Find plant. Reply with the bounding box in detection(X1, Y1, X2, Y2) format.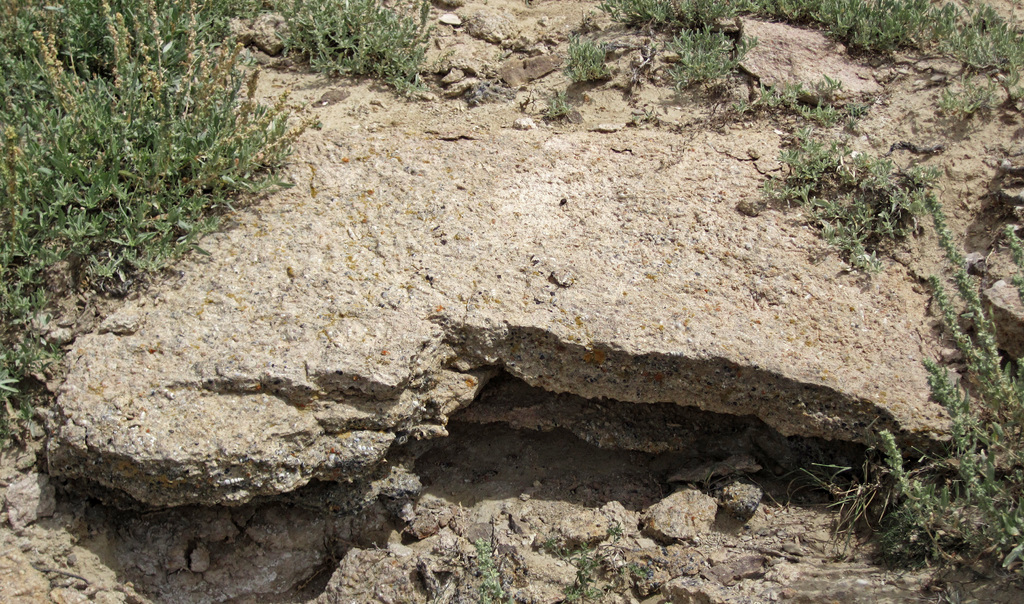
detection(467, 530, 516, 603).
